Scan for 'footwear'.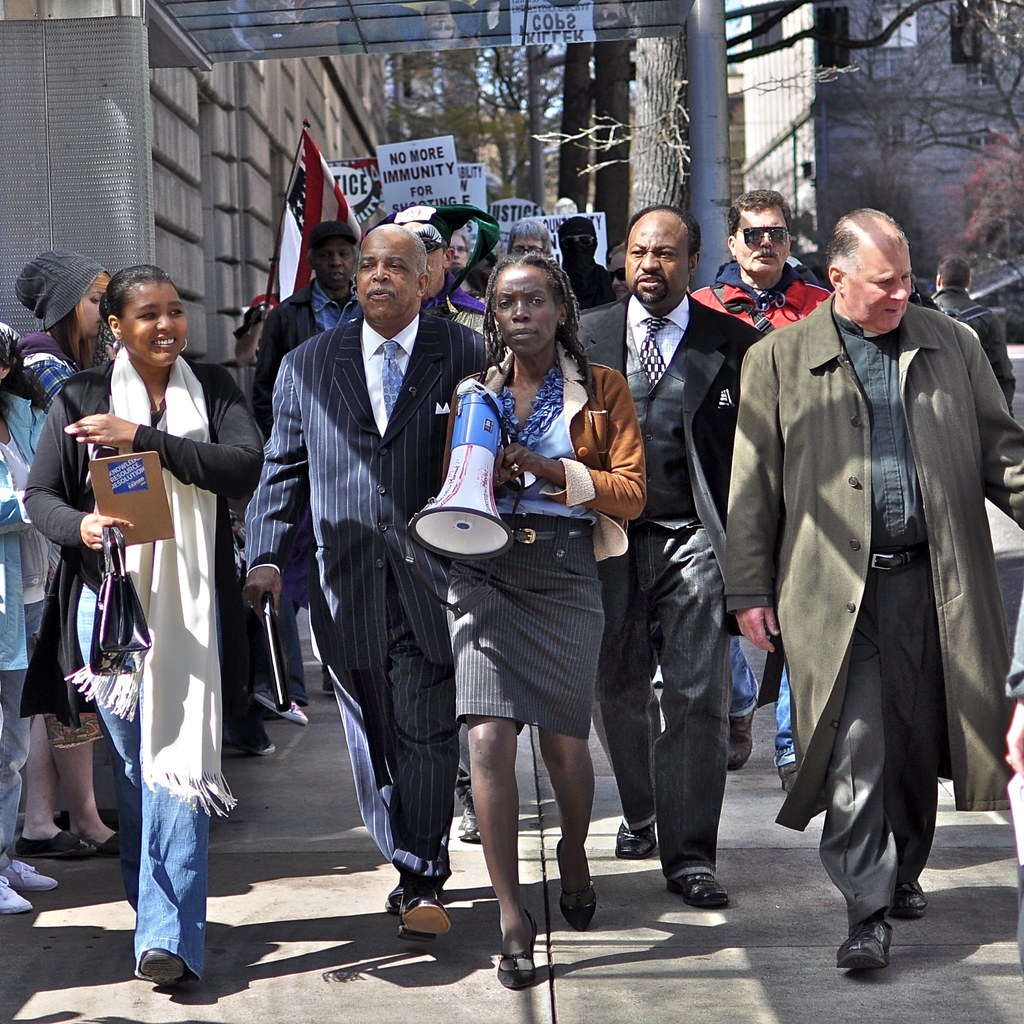
Scan result: x1=0 y1=870 x2=34 y2=911.
